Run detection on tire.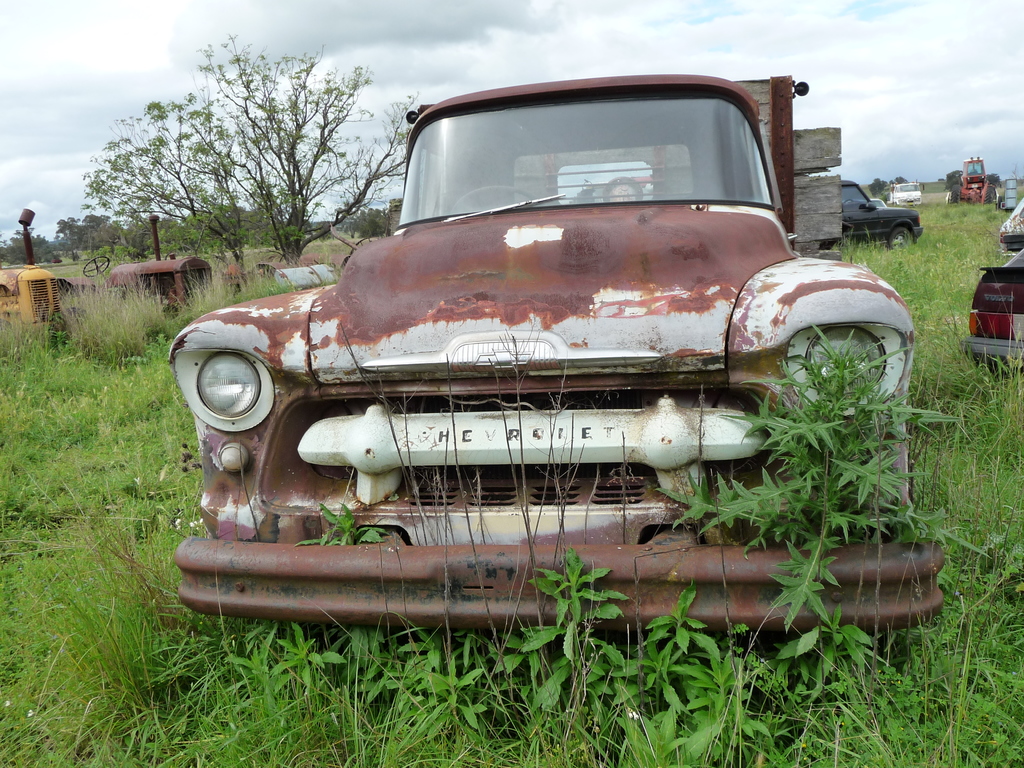
Result: 747/627/911/750.
